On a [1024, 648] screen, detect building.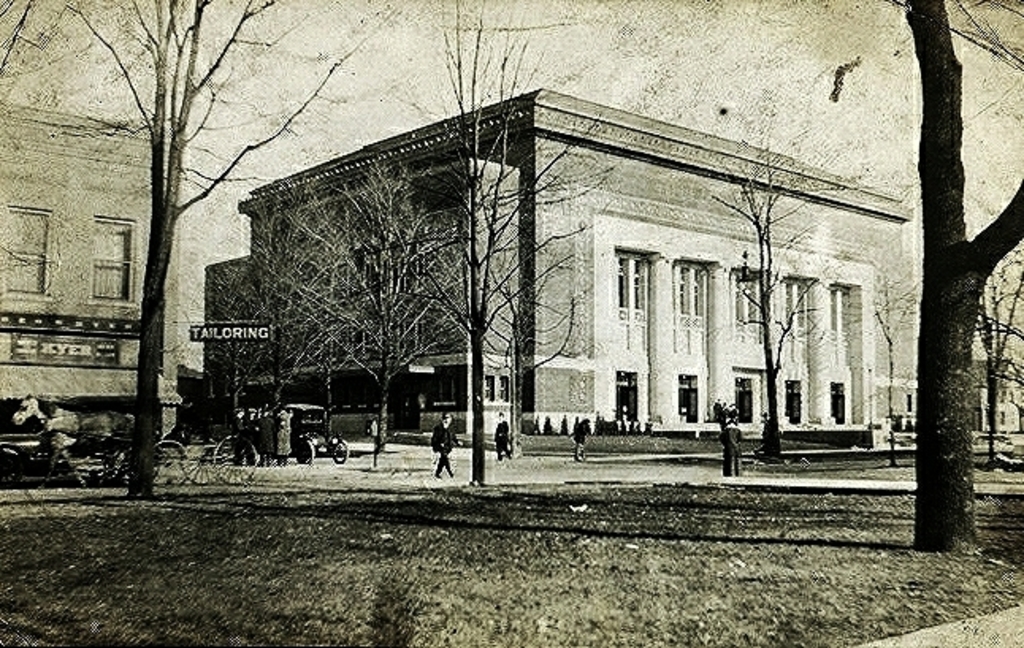
bbox=(203, 86, 915, 444).
